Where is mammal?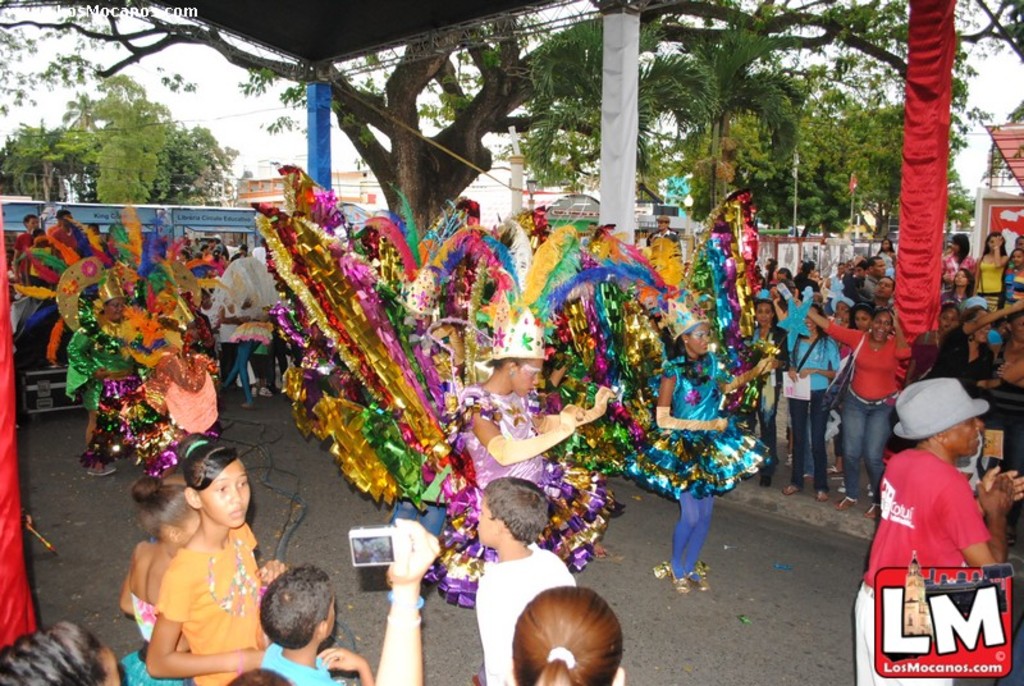
left=227, top=520, right=444, bottom=685.
